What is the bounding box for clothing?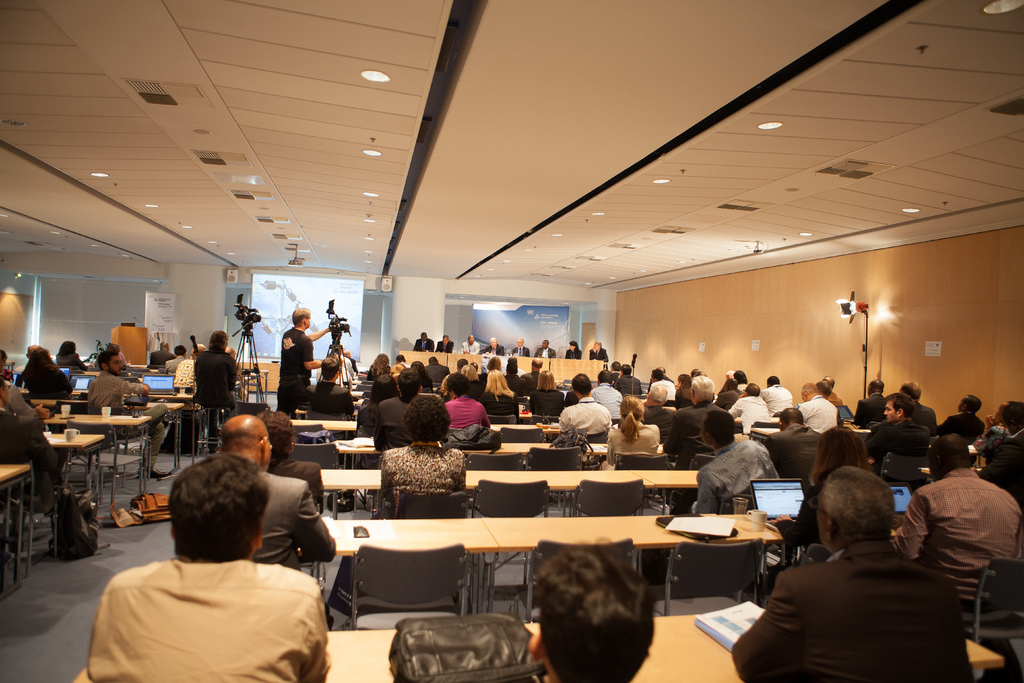
<box>175,353,203,399</box>.
